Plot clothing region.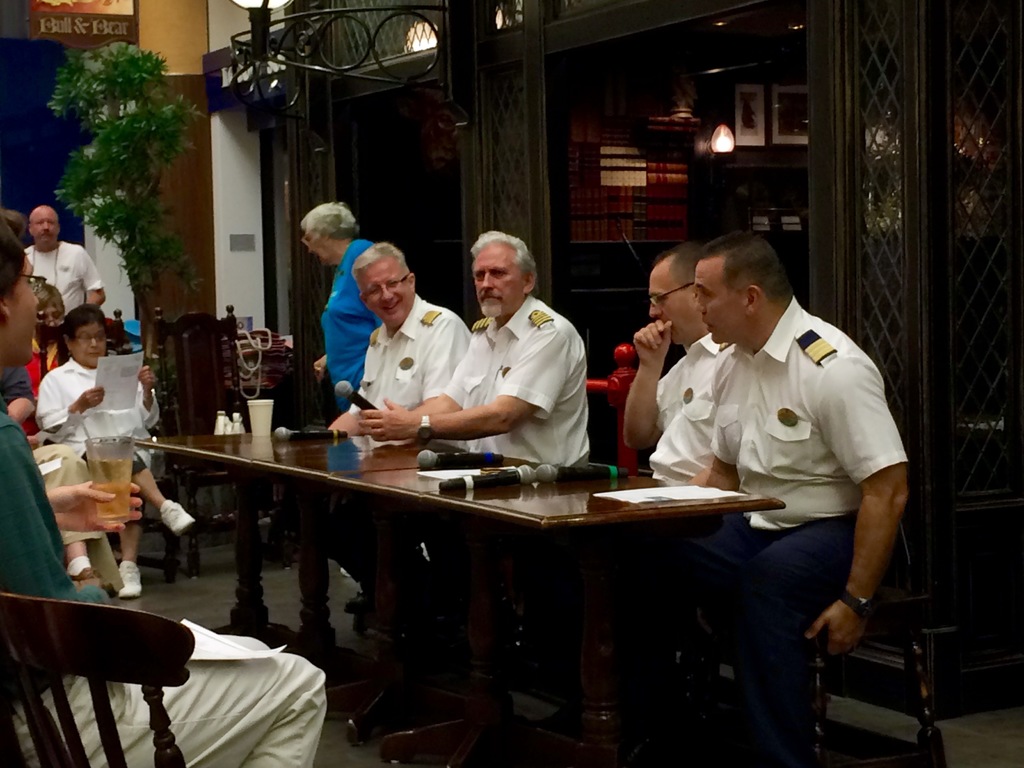
Plotted at bbox=[310, 230, 392, 415].
